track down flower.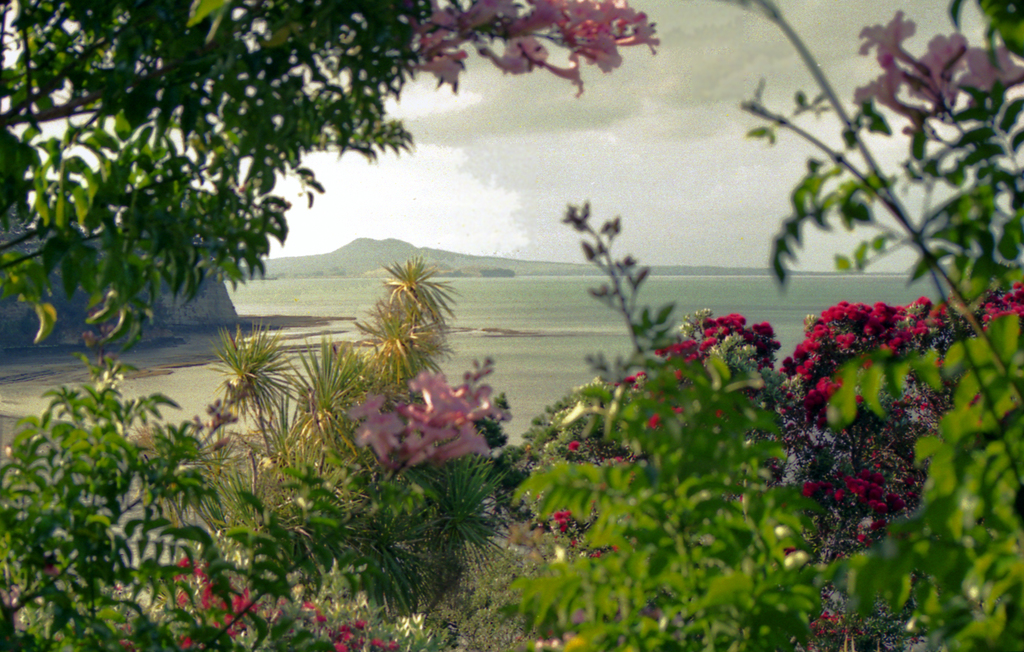
Tracked to box=[435, 420, 497, 456].
